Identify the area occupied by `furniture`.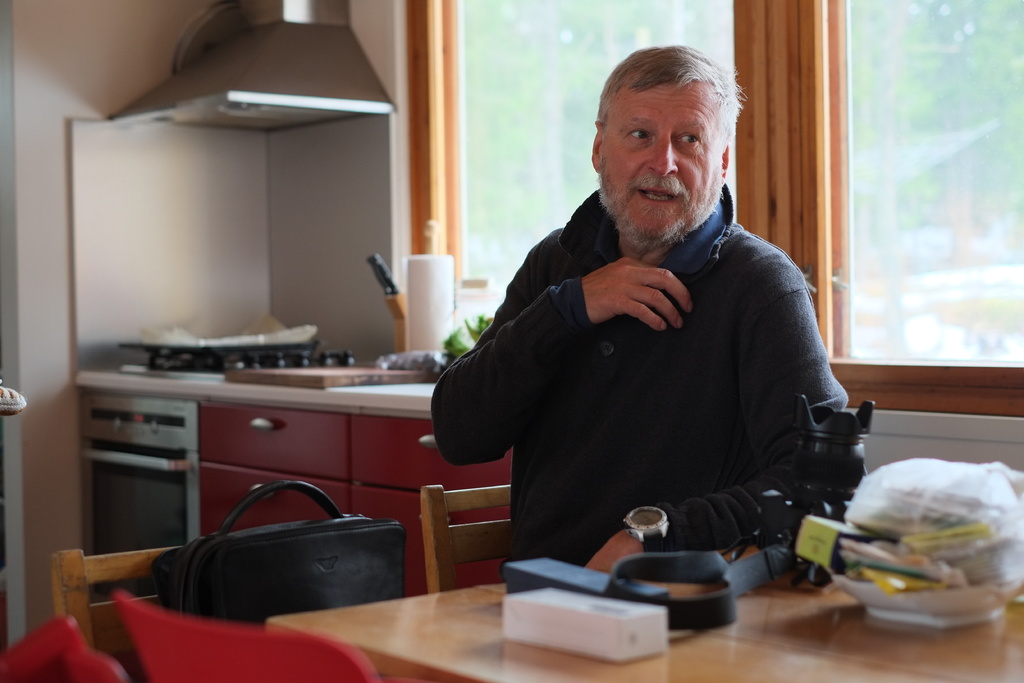
Area: l=200, t=402, r=513, b=597.
